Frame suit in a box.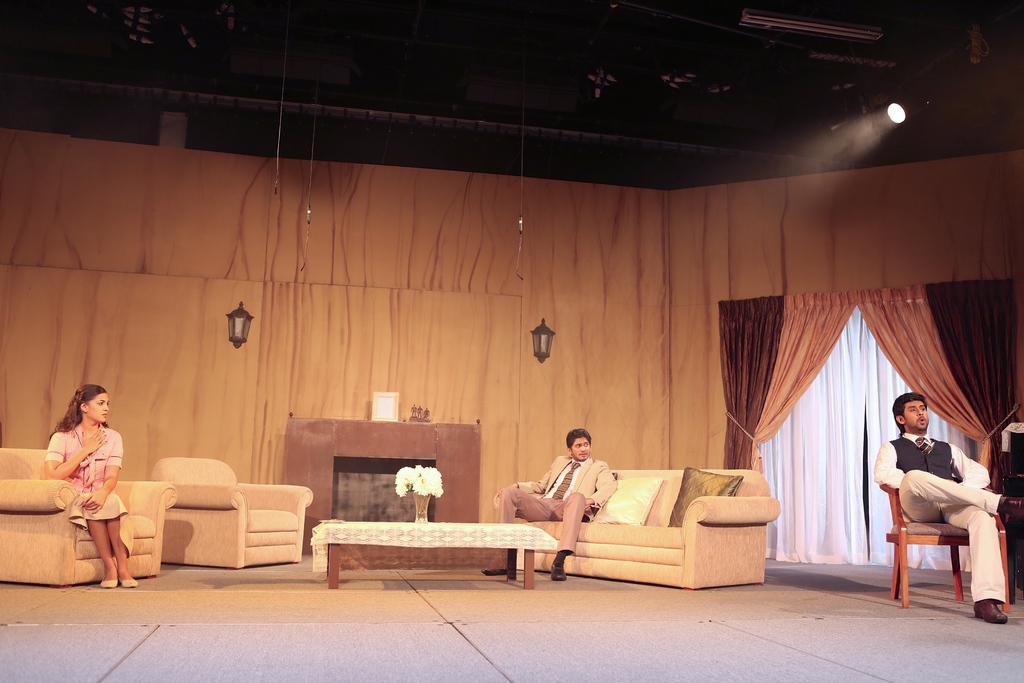
select_region(513, 452, 616, 518).
